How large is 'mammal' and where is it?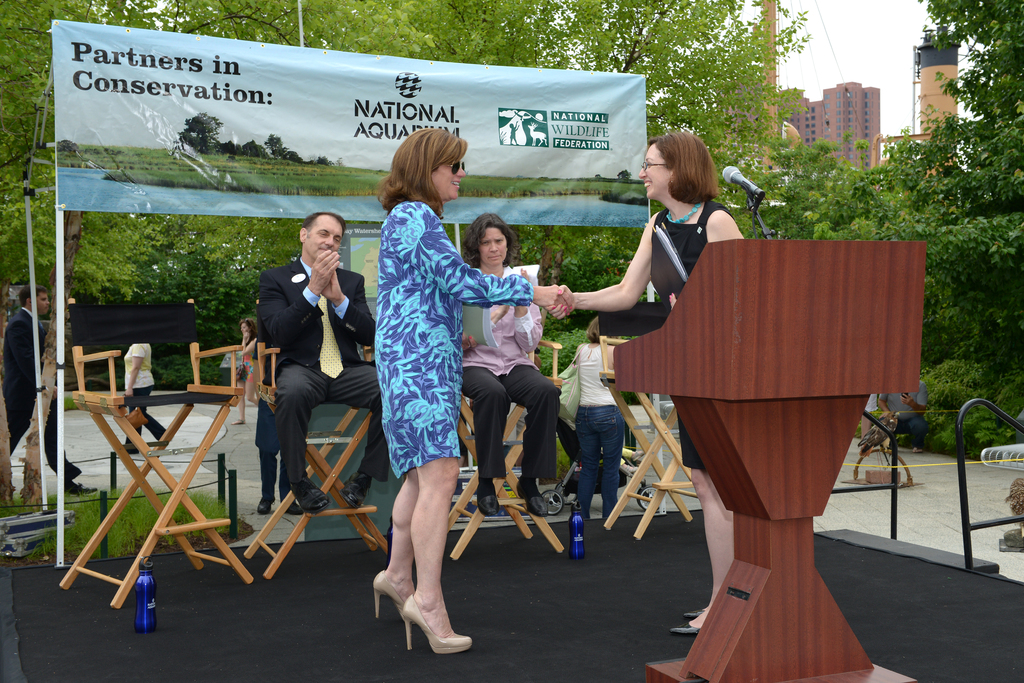
Bounding box: (x1=559, y1=308, x2=630, y2=522).
